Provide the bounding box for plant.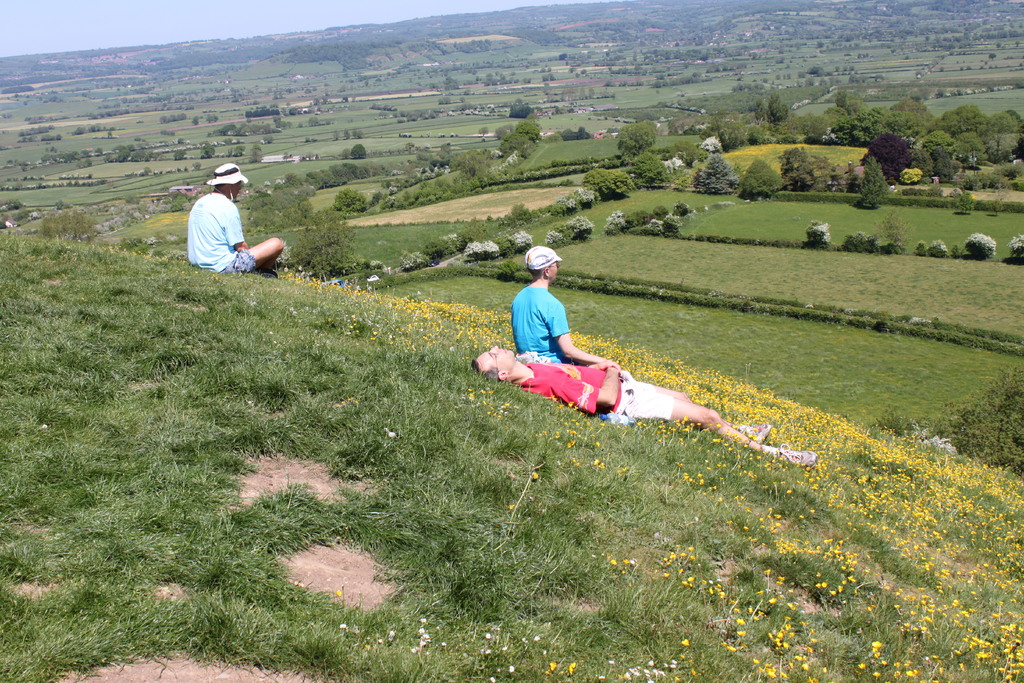
{"x1": 910, "y1": 236, "x2": 932, "y2": 256}.
